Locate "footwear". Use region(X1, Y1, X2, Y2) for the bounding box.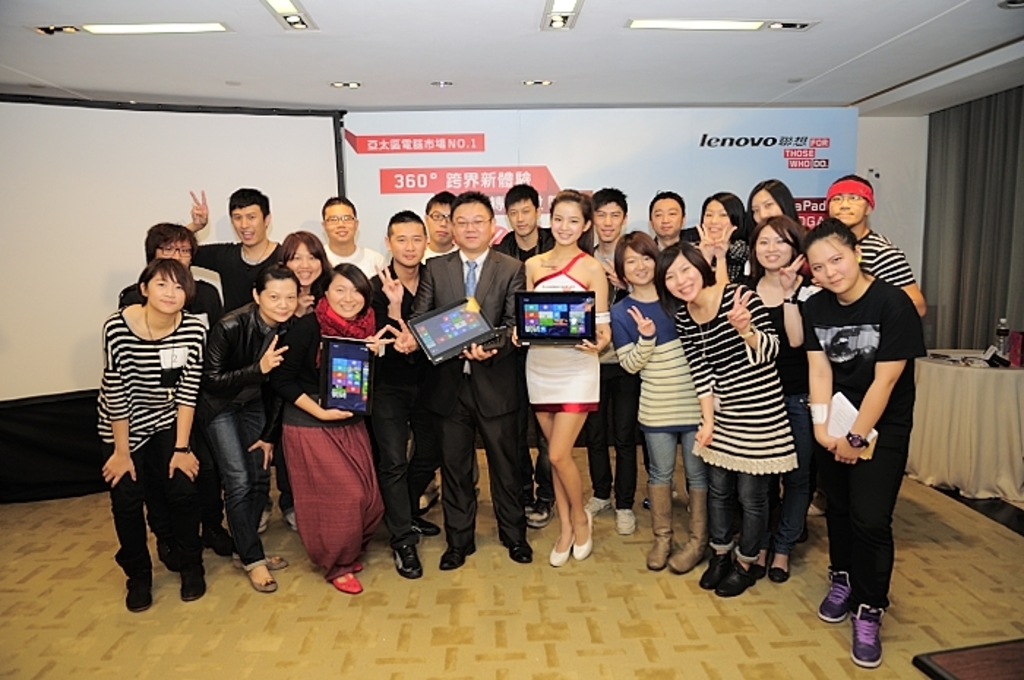
region(527, 484, 537, 521).
